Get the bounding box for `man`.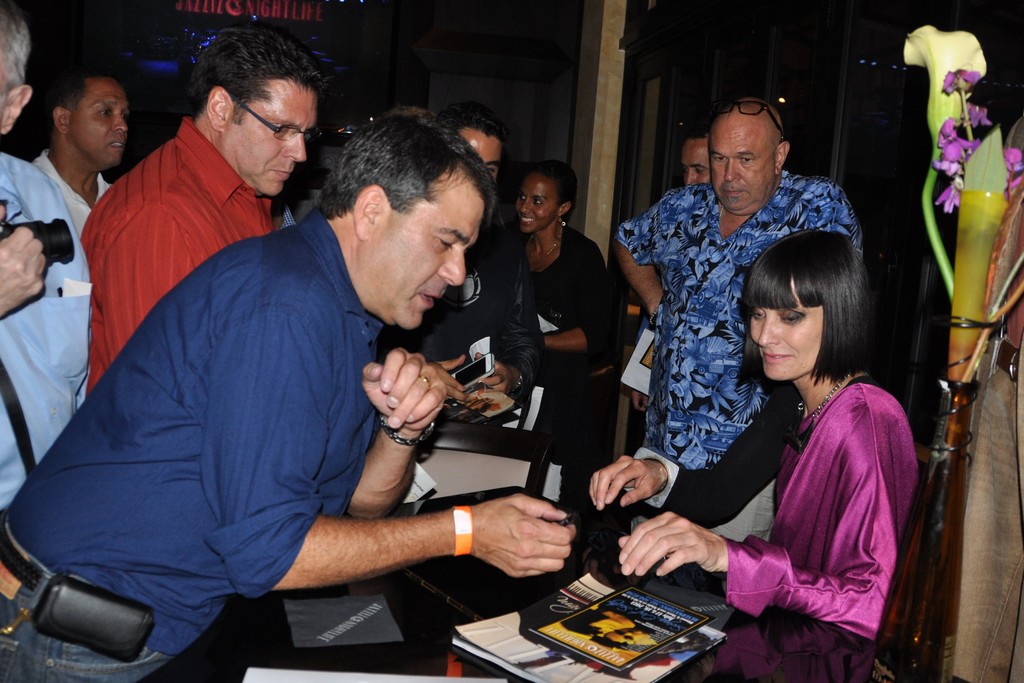
[678, 131, 709, 184].
